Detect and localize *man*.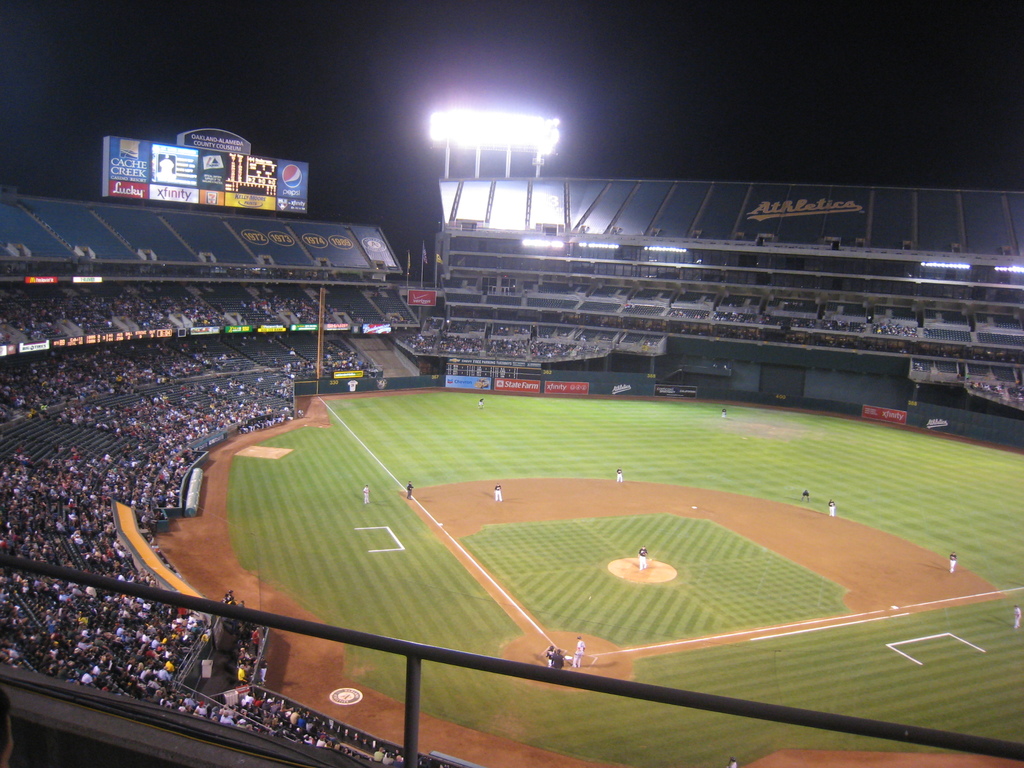
Localized at select_region(569, 633, 585, 664).
